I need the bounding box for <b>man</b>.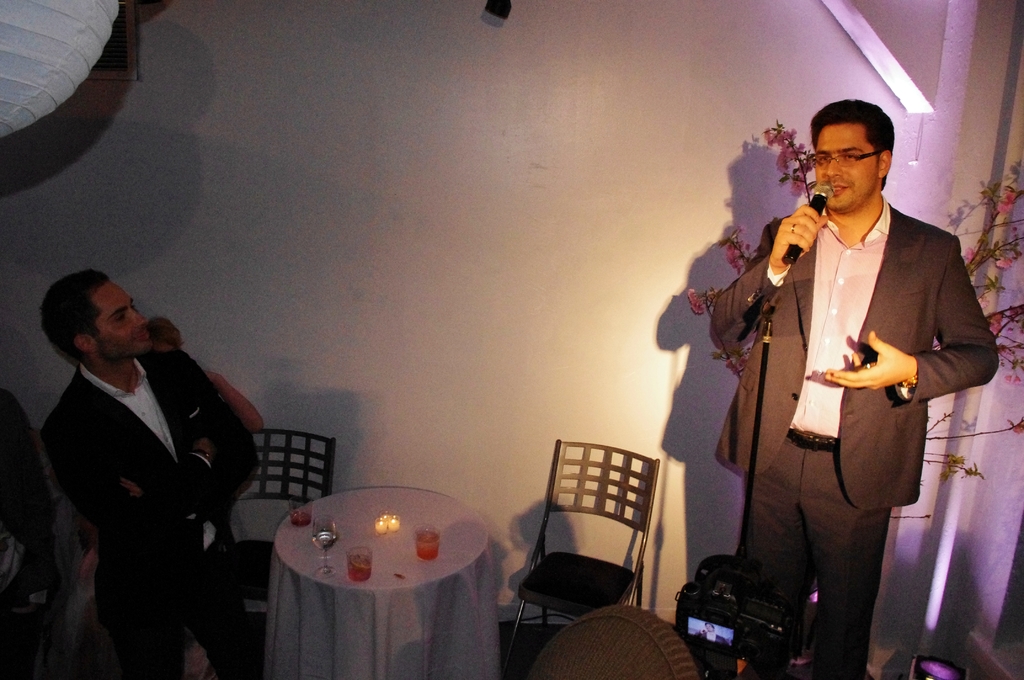
Here it is: BBox(712, 99, 1002, 679).
